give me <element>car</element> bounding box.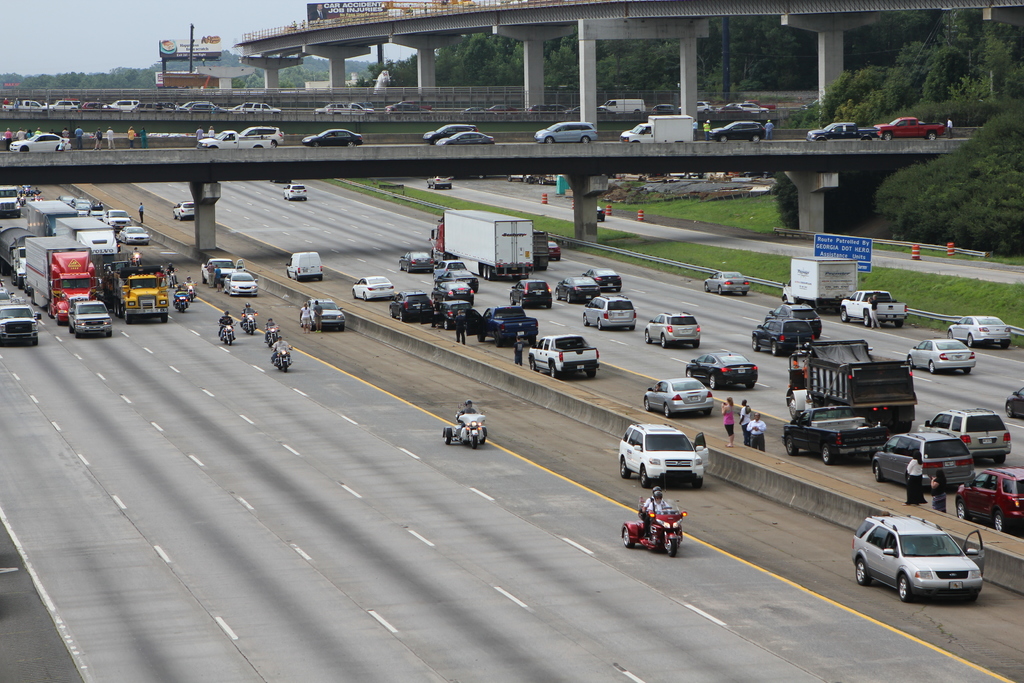
583 299 633 327.
